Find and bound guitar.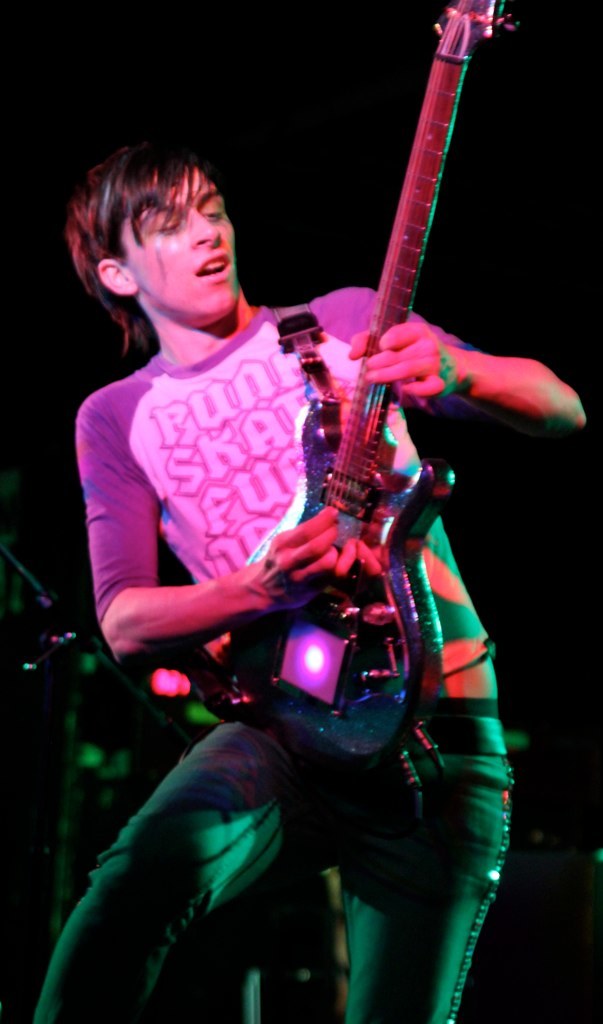
Bound: (left=226, top=0, right=526, bottom=765).
